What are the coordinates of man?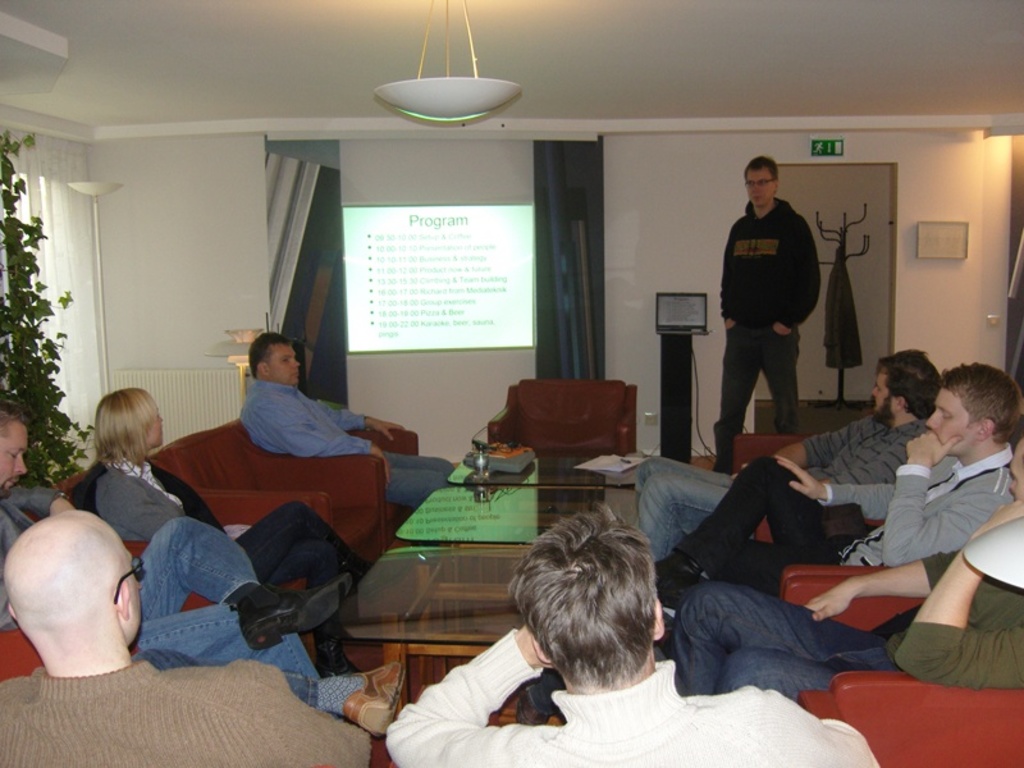
select_region(652, 347, 943, 596).
